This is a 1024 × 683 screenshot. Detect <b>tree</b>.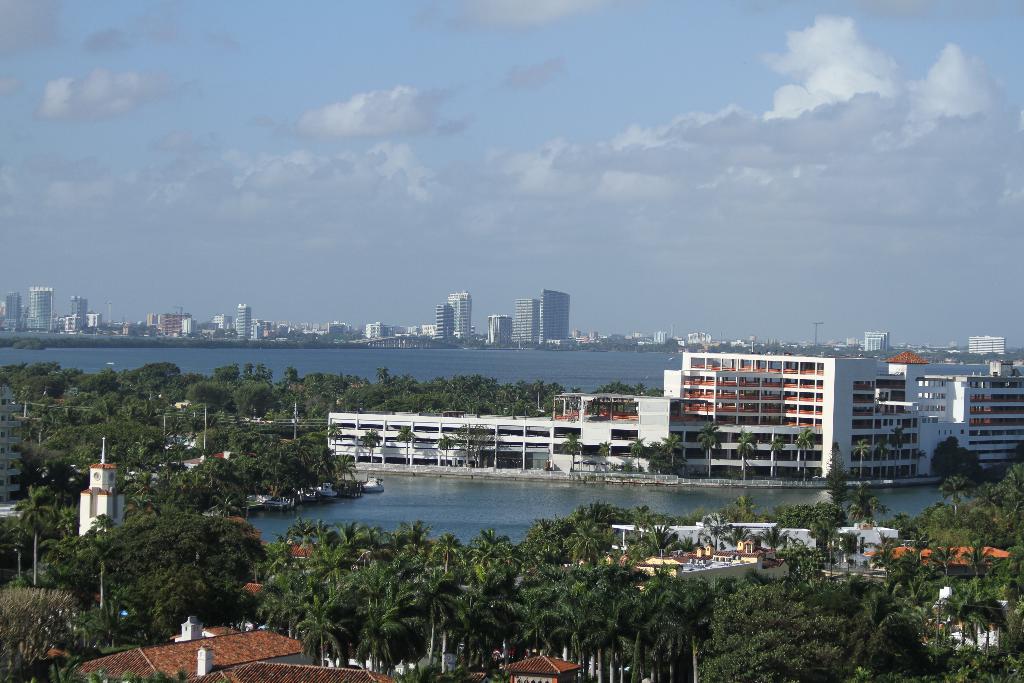
{"left": 498, "top": 381, "right": 522, "bottom": 413}.
